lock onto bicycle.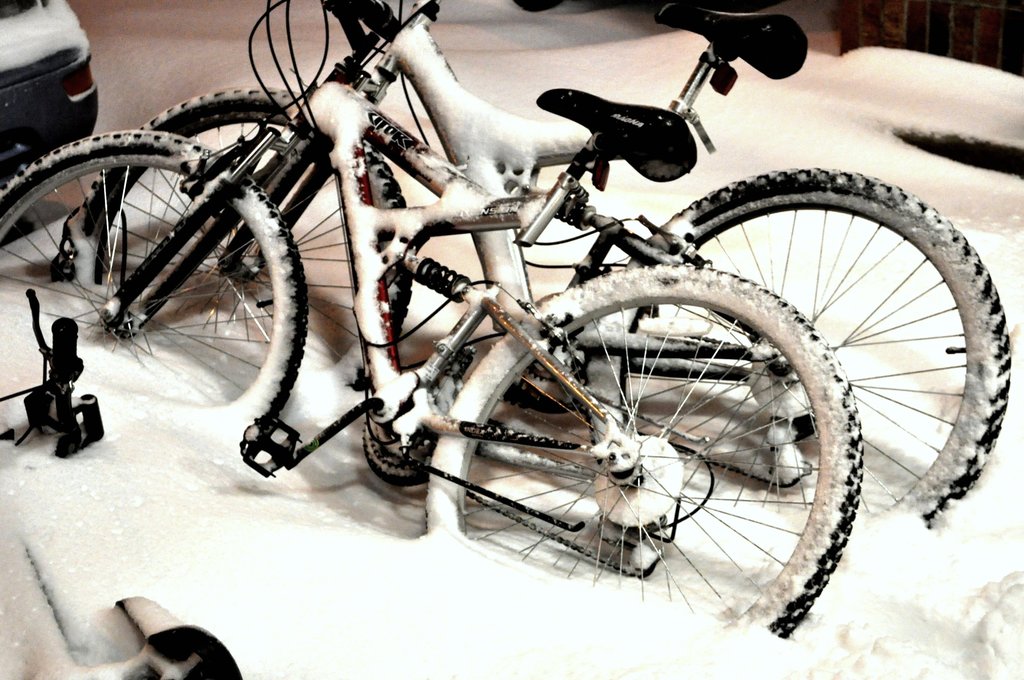
Locked: x1=0, y1=287, x2=248, y2=679.
